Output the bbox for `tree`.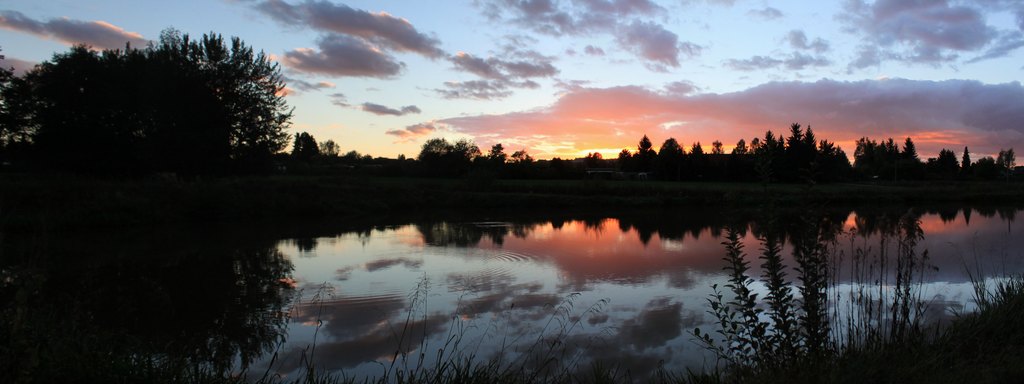
<box>147,26,299,190</box>.
